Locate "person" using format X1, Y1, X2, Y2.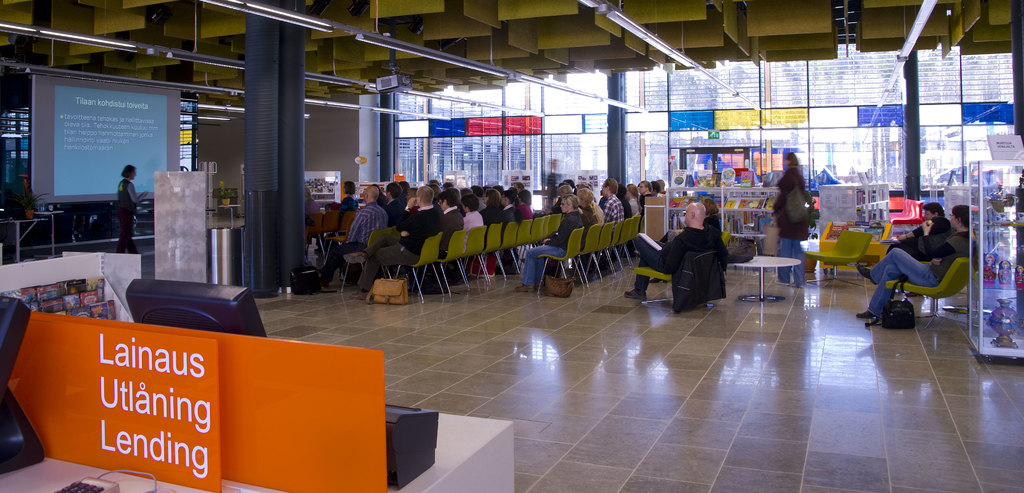
619, 204, 712, 299.
